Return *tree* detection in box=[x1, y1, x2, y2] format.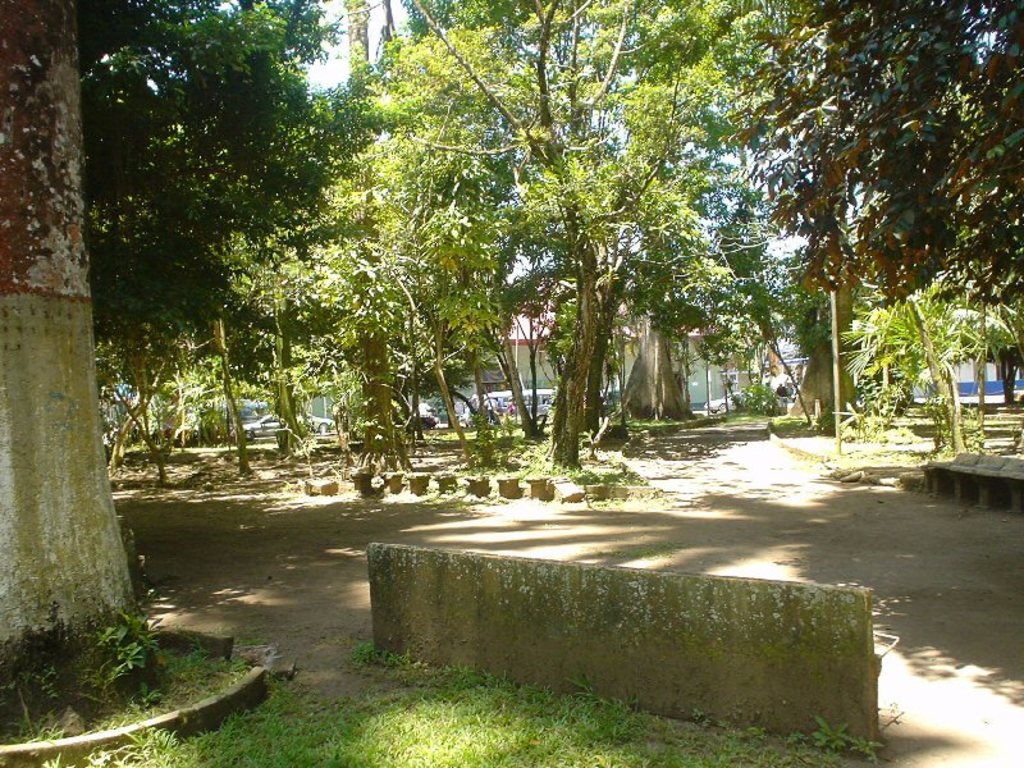
box=[728, 0, 1023, 310].
